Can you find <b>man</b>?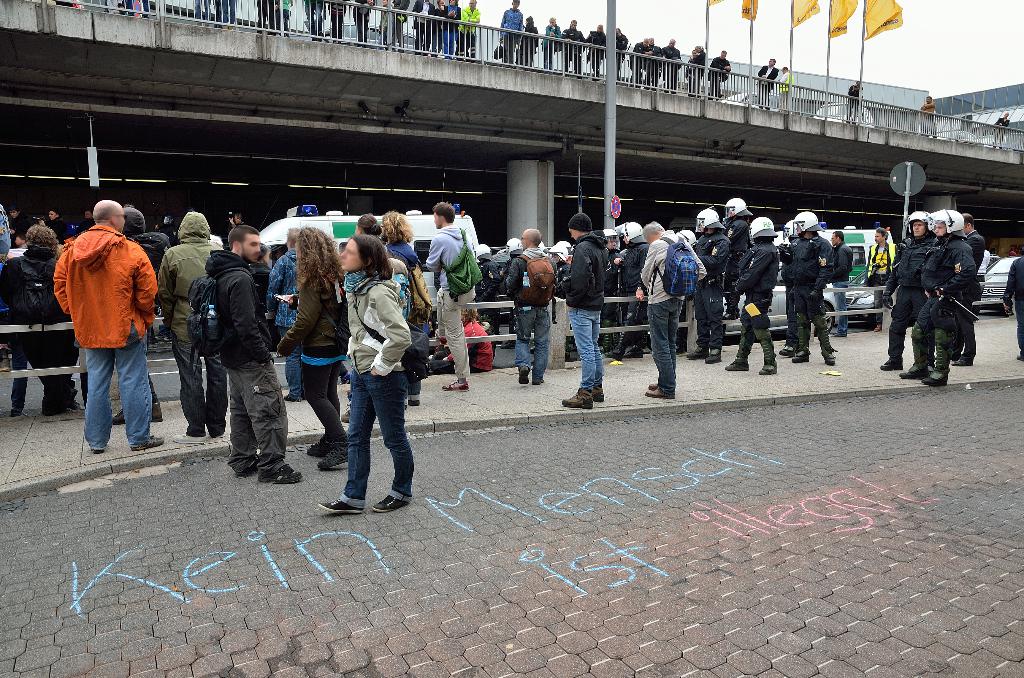
Yes, bounding box: <box>665,37,685,94</box>.
